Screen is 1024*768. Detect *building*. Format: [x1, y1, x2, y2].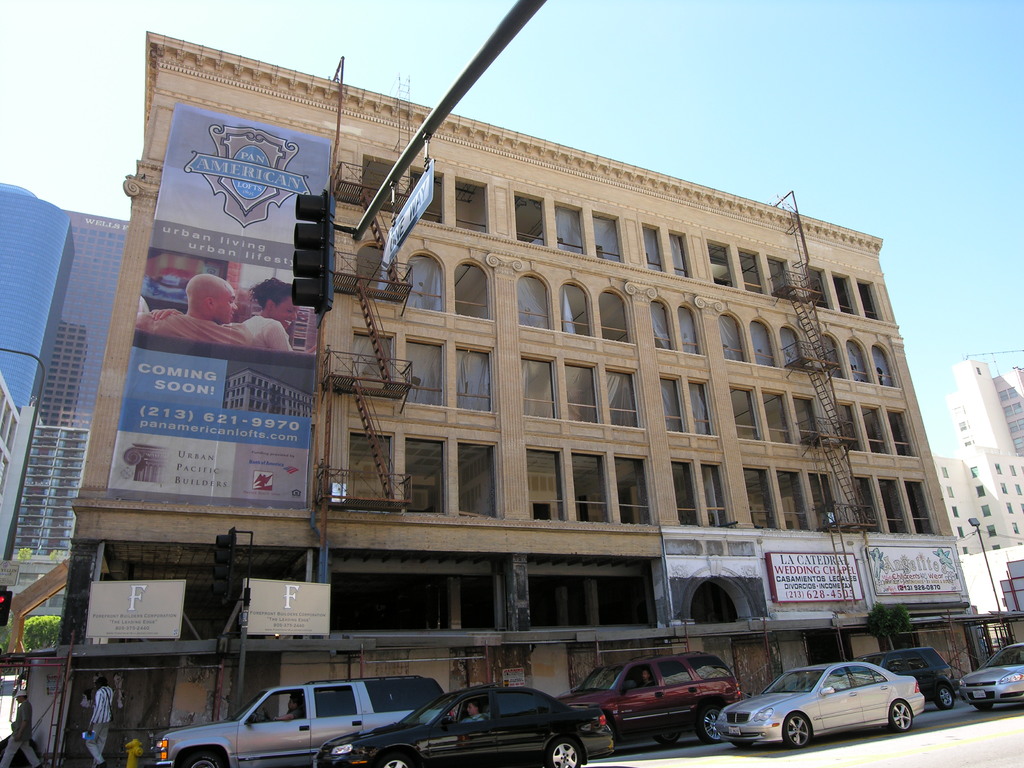
[13, 425, 90, 559].
